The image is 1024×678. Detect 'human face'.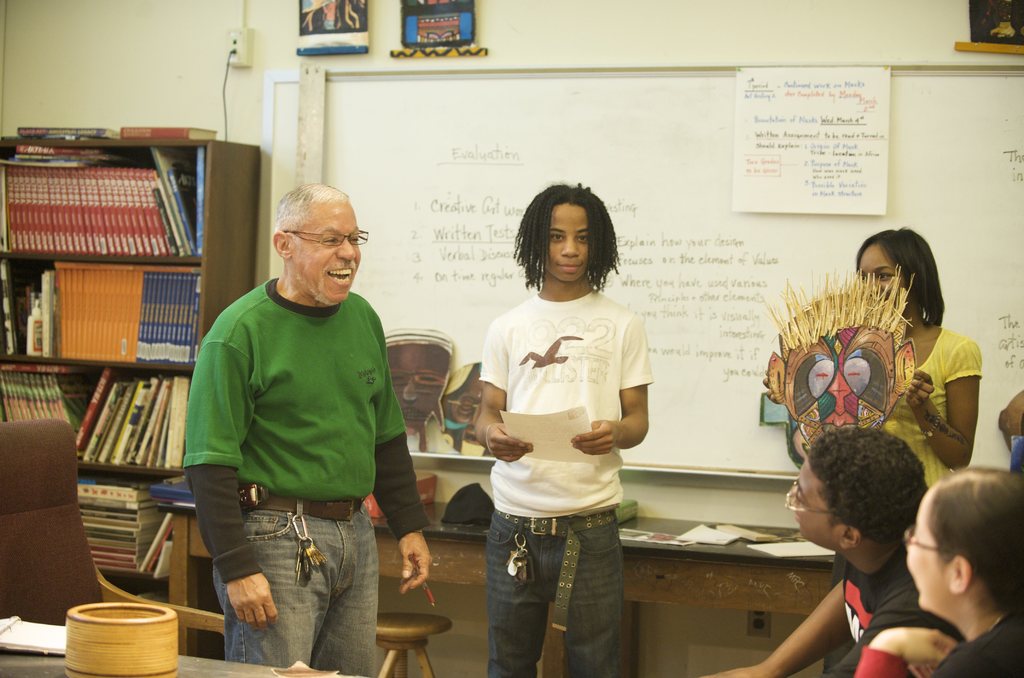
Detection: (left=861, top=242, right=899, bottom=295).
